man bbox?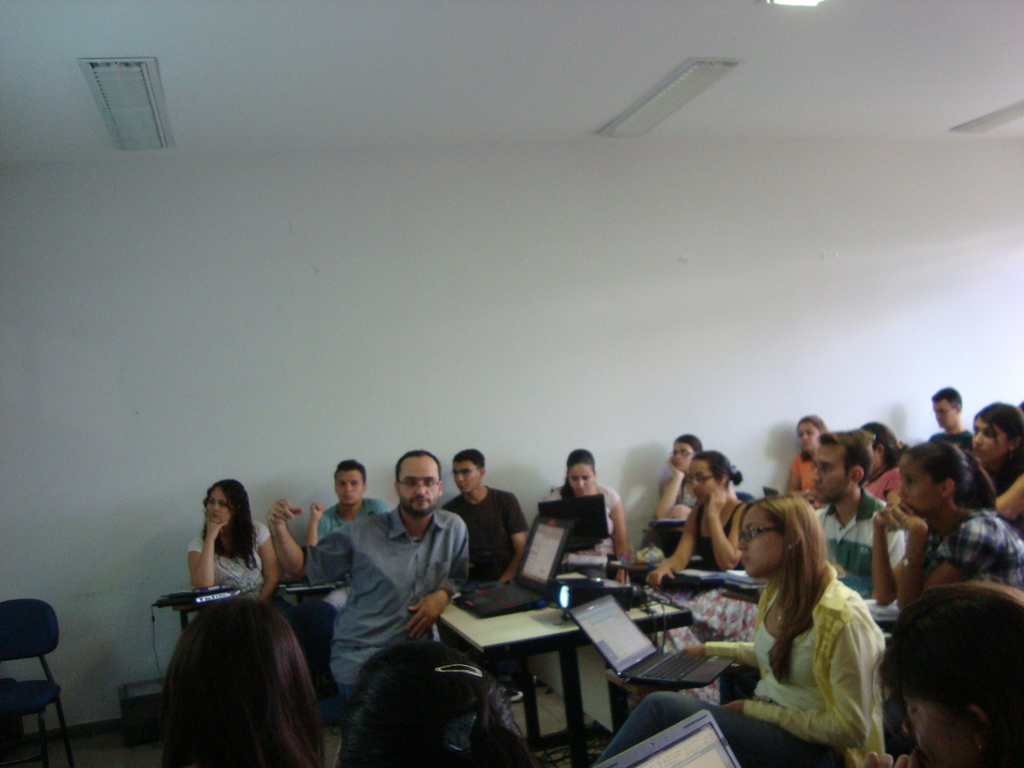
locate(303, 459, 392, 550)
